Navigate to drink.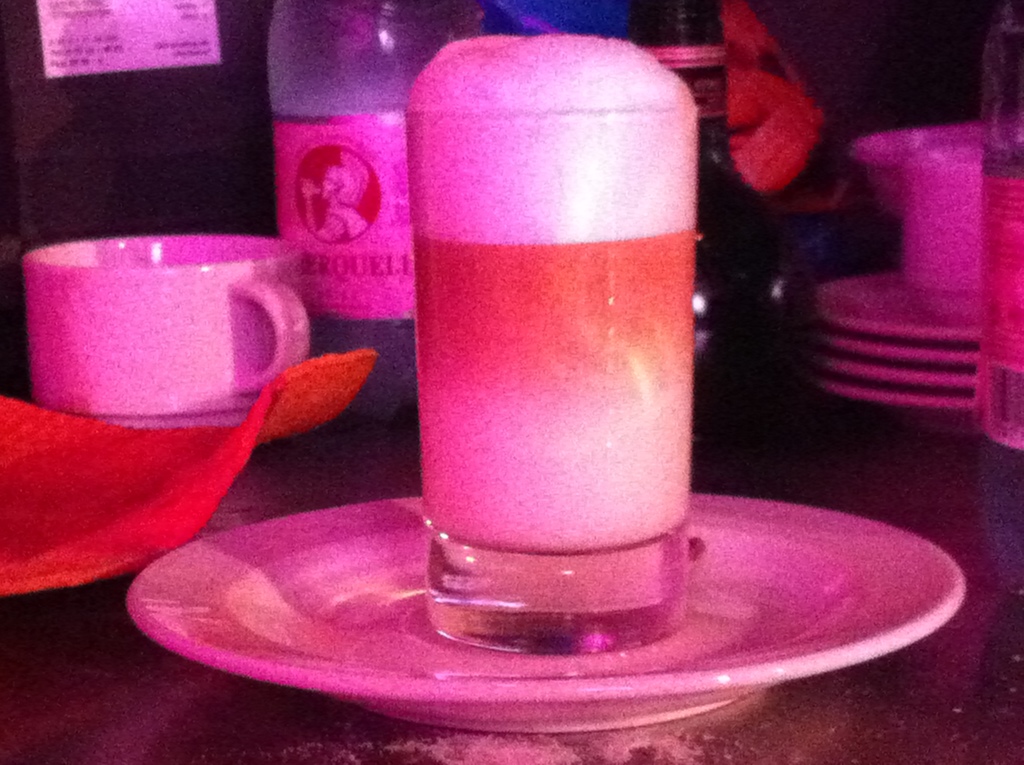
Navigation target: region(410, 31, 691, 554).
